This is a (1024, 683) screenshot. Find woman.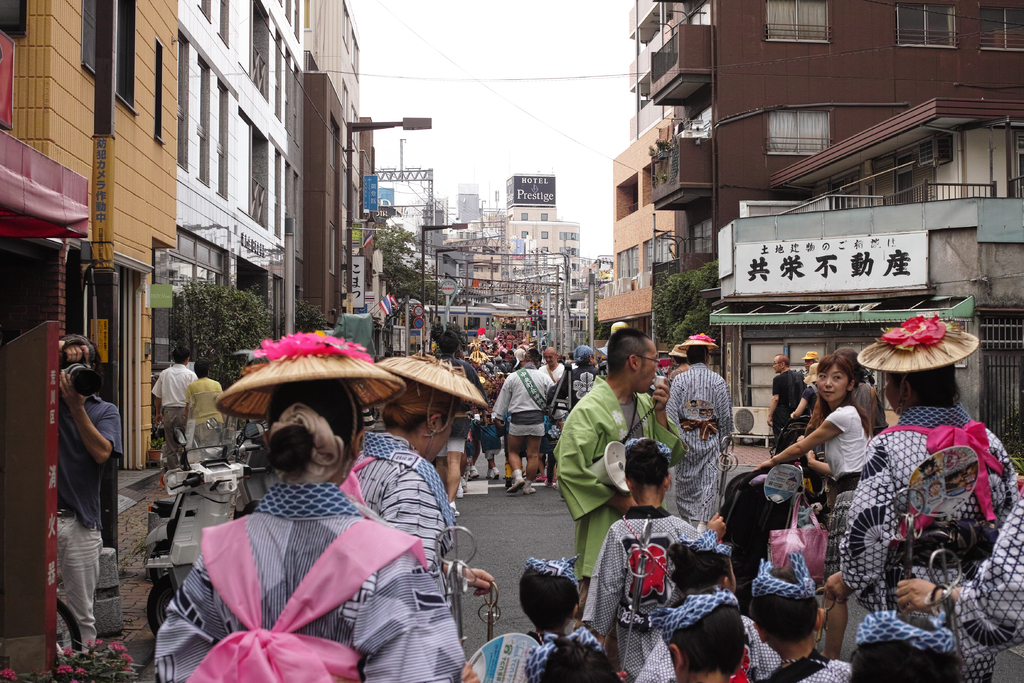
Bounding box: x1=336 y1=352 x2=495 y2=607.
